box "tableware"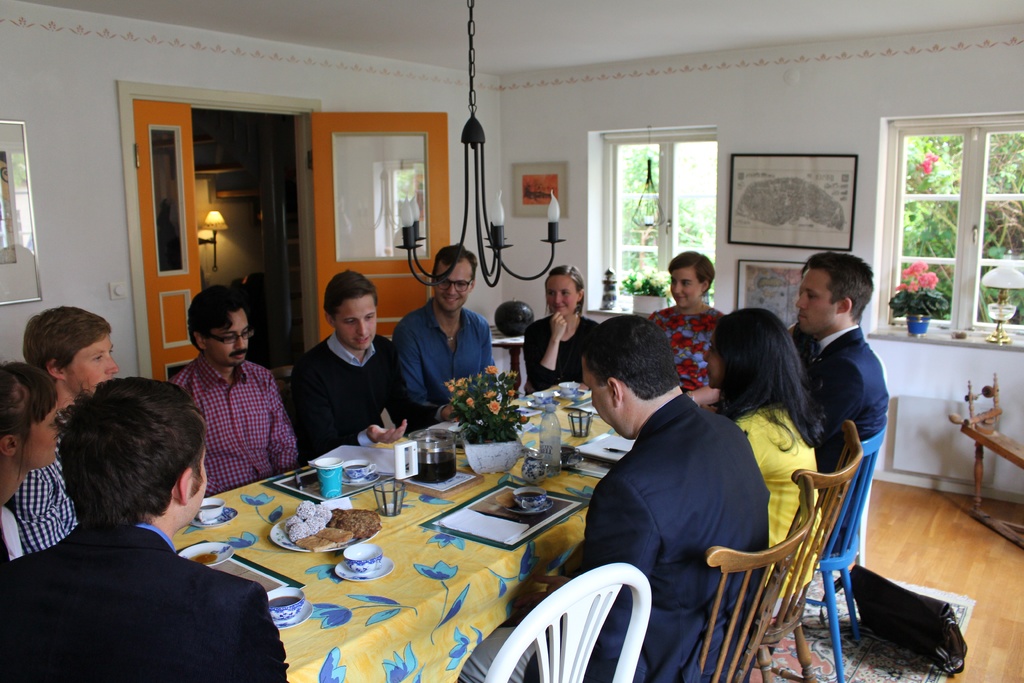
bbox(528, 399, 562, 408)
